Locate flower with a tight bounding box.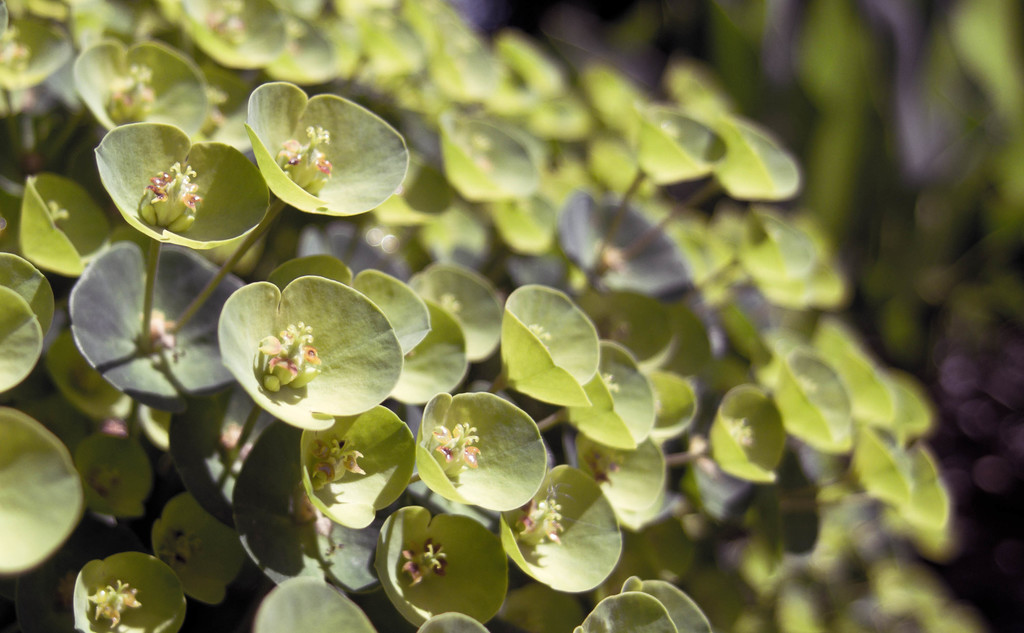
locate(106, 60, 161, 122).
